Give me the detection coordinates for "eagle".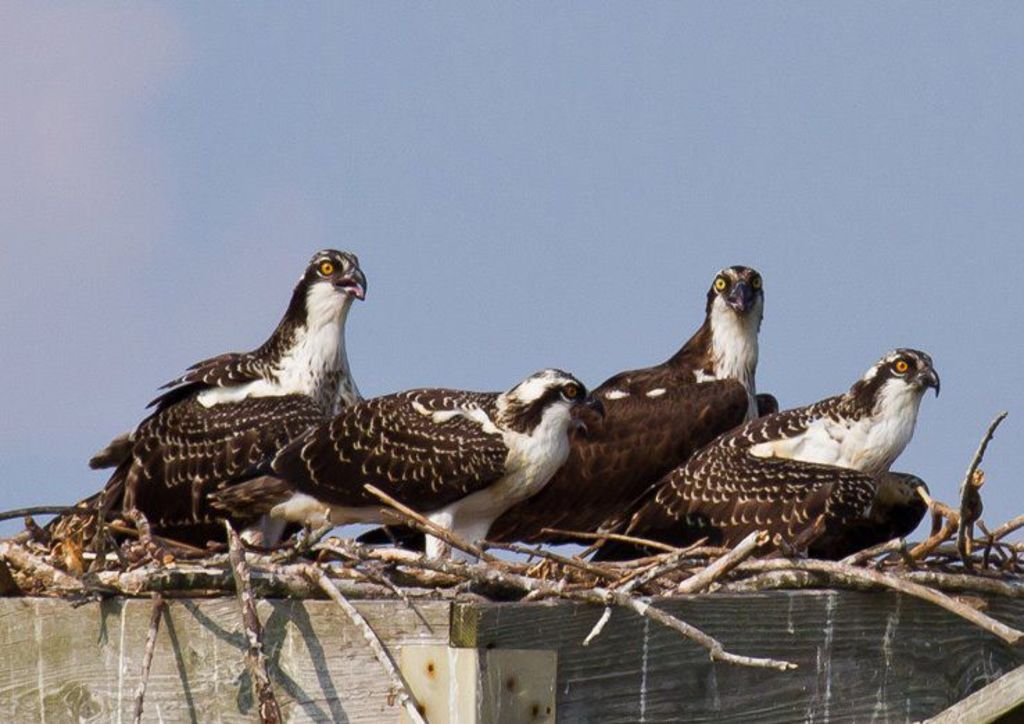
[x1=594, y1=337, x2=953, y2=574].
